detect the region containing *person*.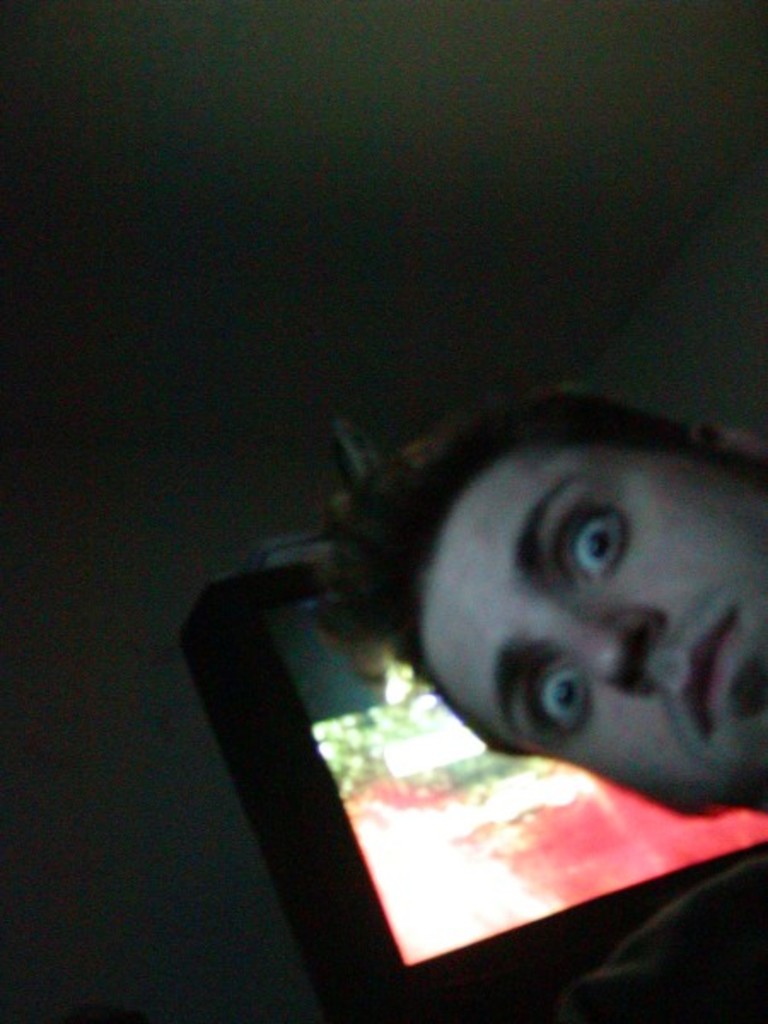
335:406:765:804.
